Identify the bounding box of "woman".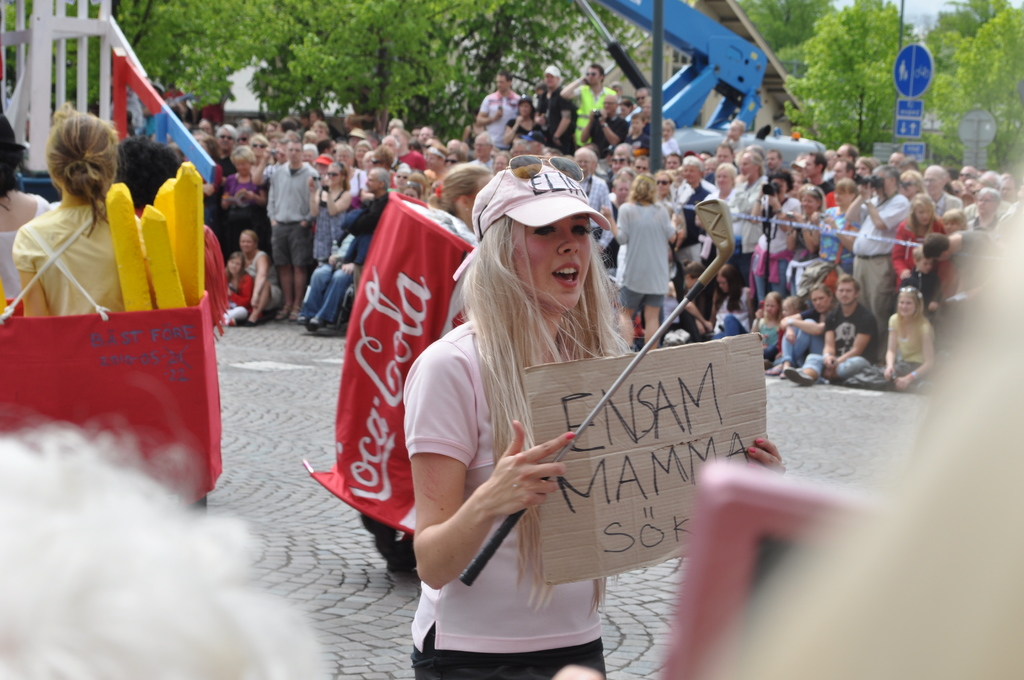
l=884, t=282, r=935, b=393.
